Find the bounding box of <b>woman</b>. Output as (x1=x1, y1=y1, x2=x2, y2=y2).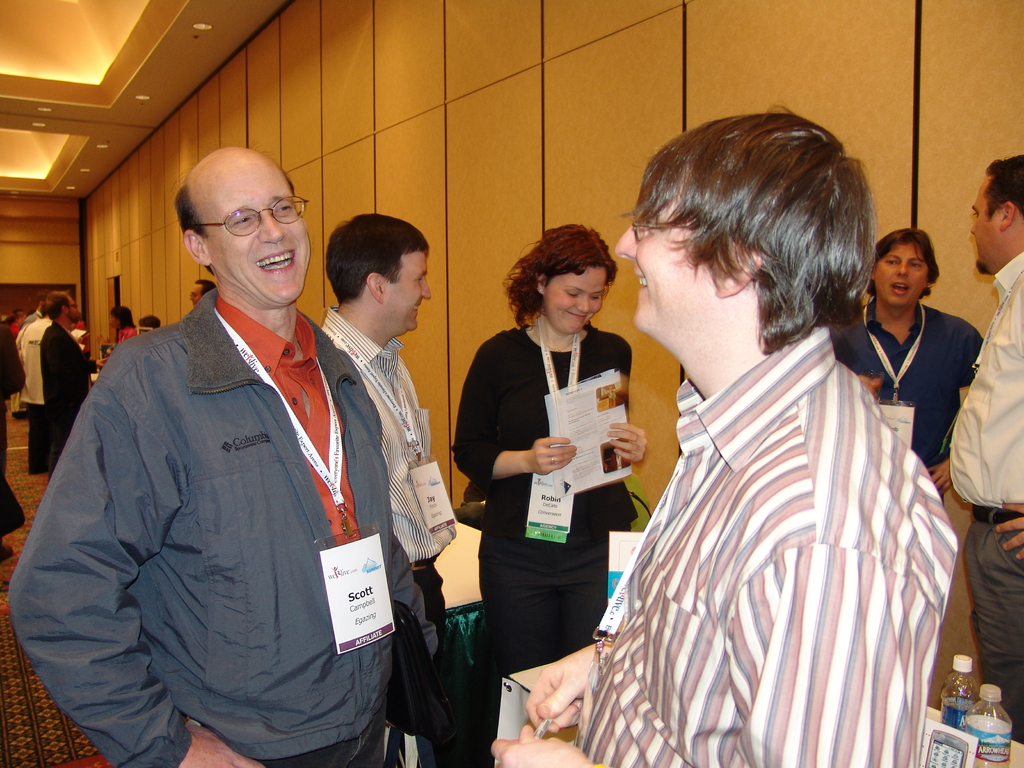
(x1=111, y1=308, x2=140, y2=355).
